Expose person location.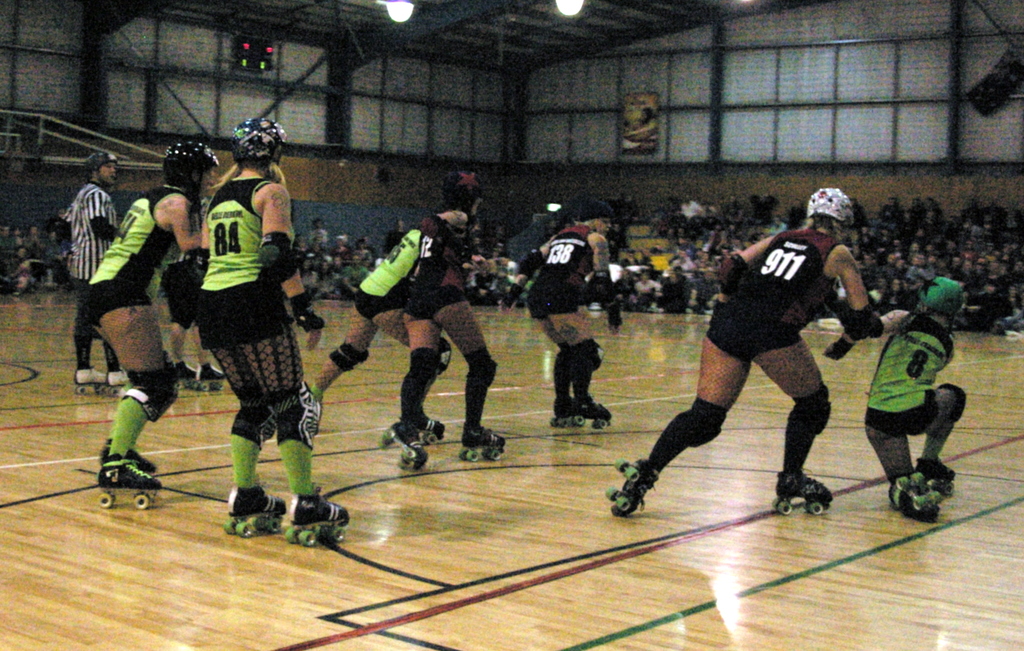
Exposed at region(605, 181, 884, 511).
